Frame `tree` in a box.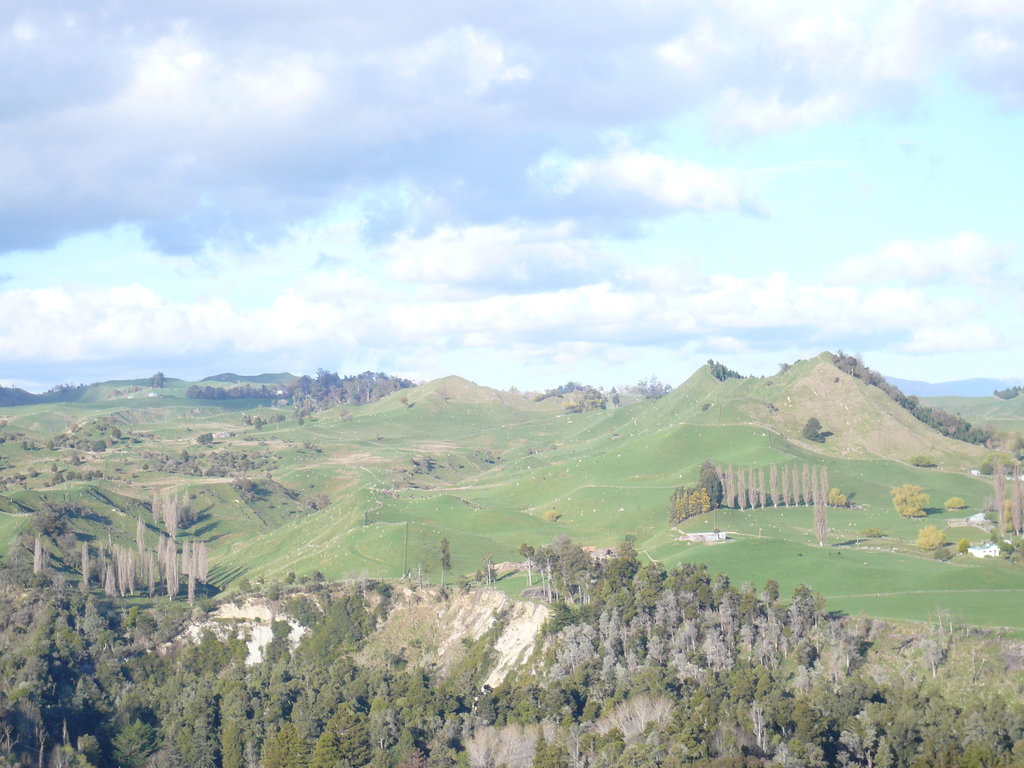
[44, 471, 63, 487].
